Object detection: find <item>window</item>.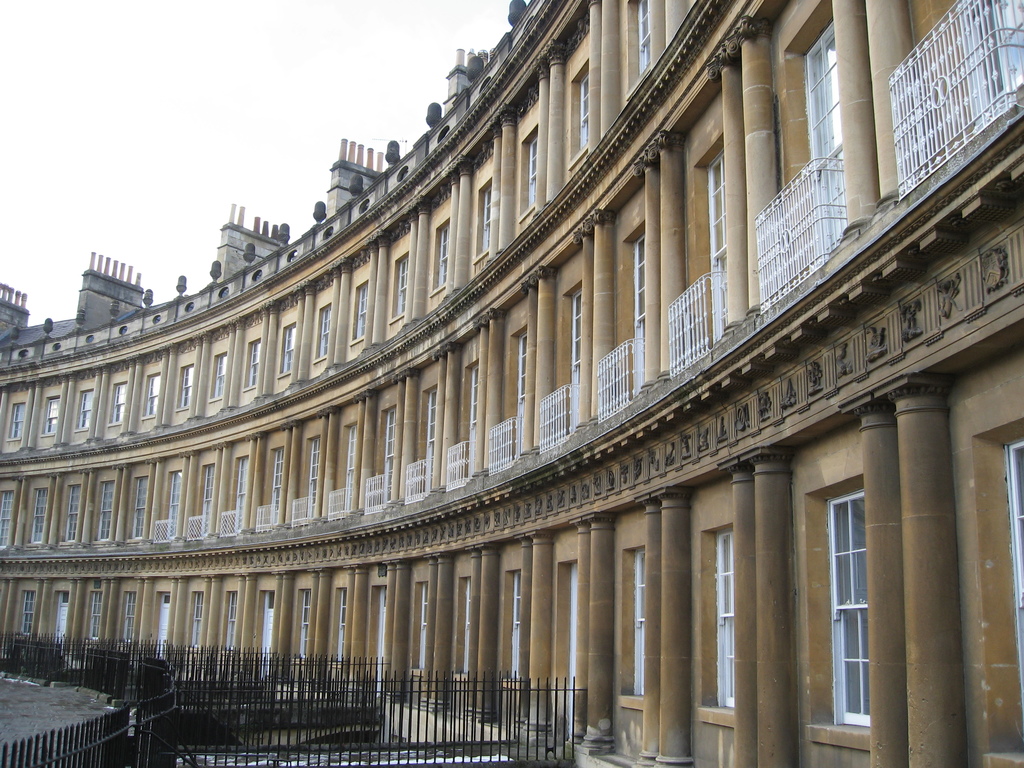
(x1=954, y1=0, x2=1023, y2=127).
